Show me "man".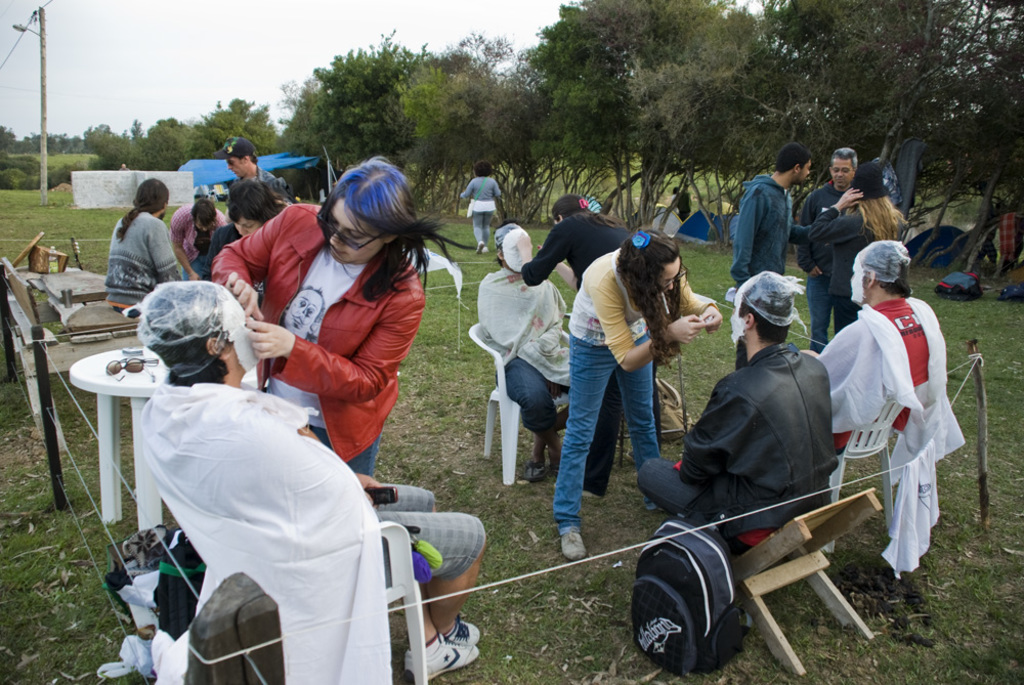
"man" is here: Rect(109, 176, 176, 310).
